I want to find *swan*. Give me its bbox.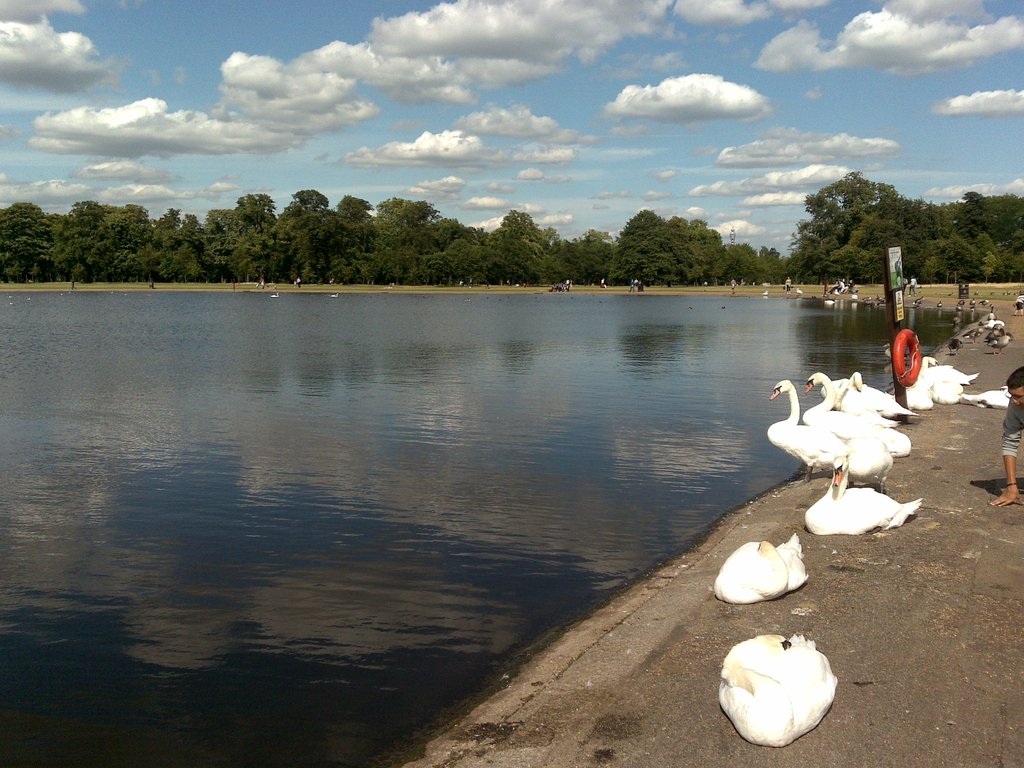
pyautogui.locateOnScreen(329, 291, 340, 298).
